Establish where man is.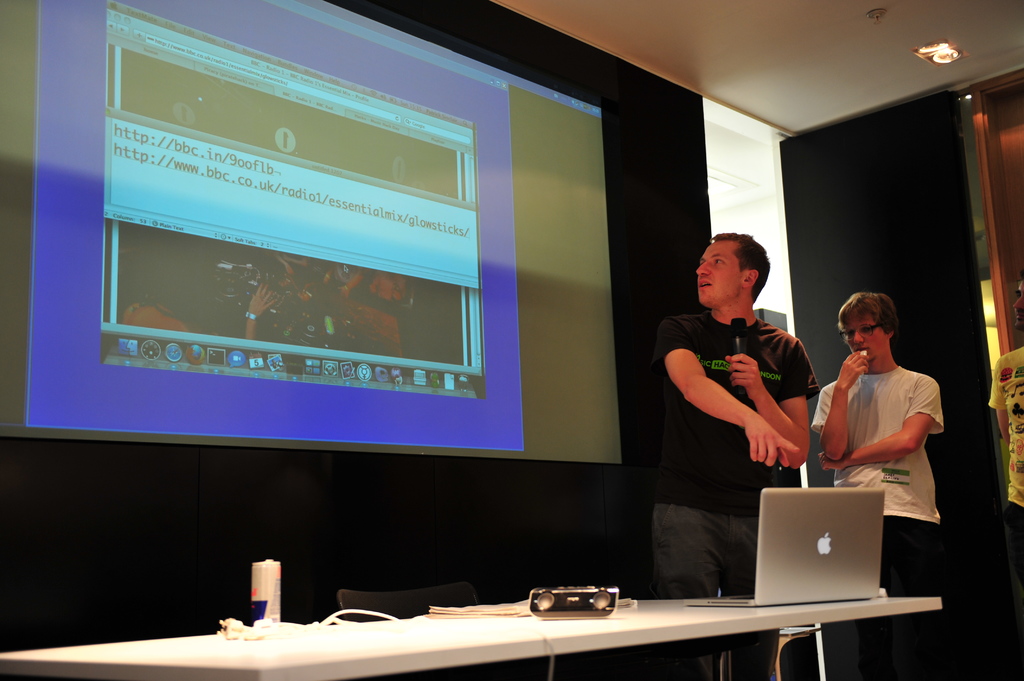
Established at (655, 230, 811, 680).
